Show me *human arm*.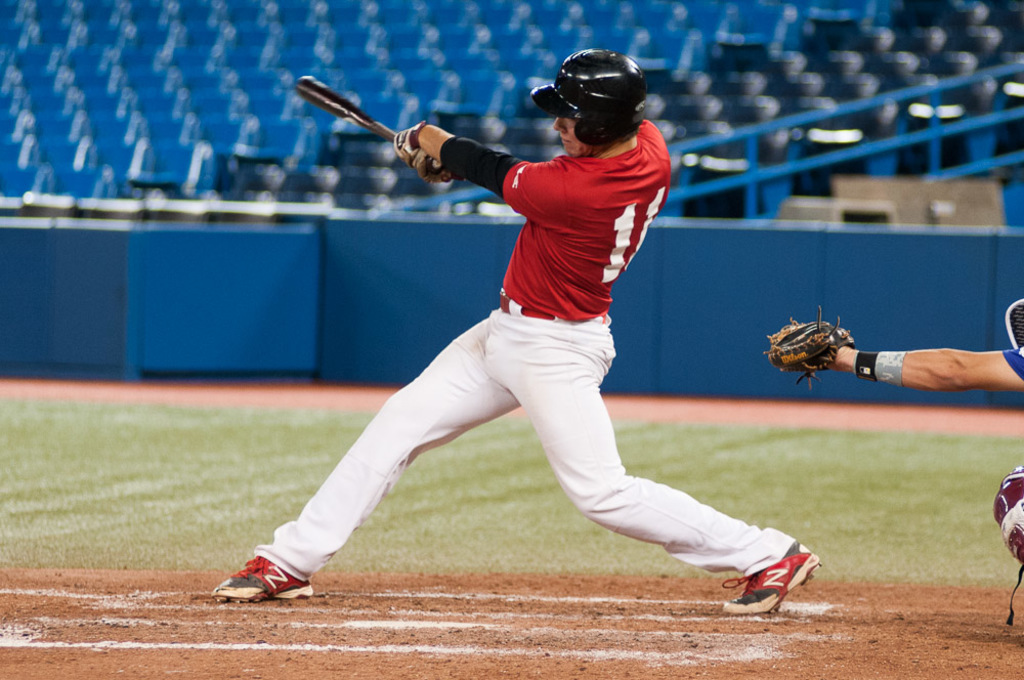
*human arm* is here: [x1=408, y1=123, x2=581, y2=219].
